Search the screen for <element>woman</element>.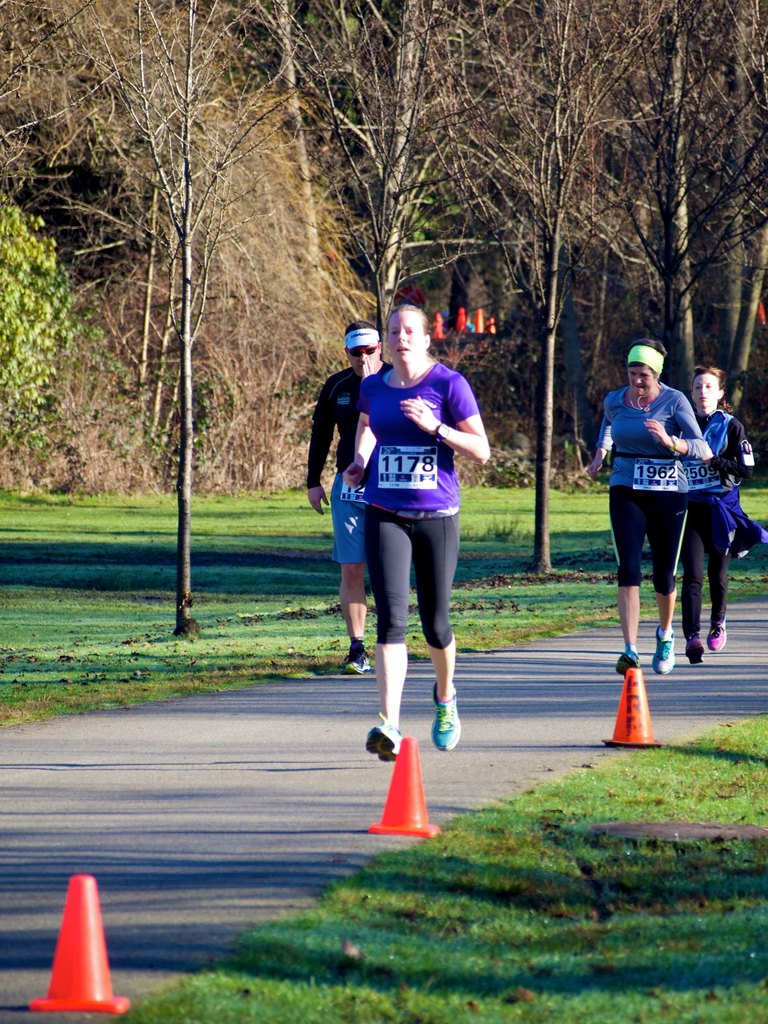
Found at [343, 300, 497, 776].
